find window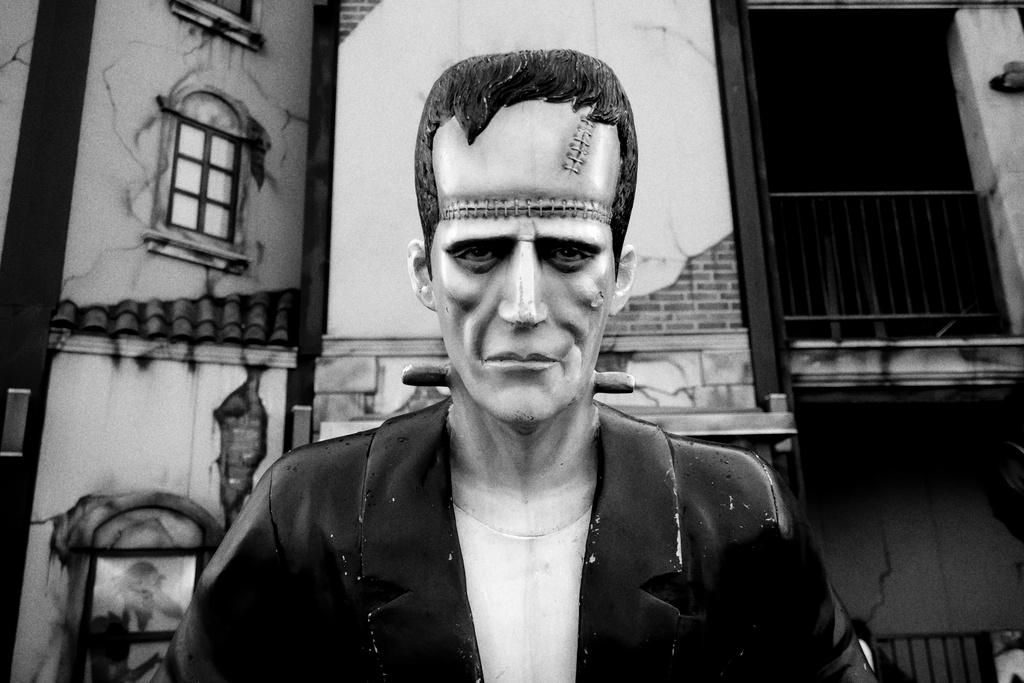
(68, 502, 203, 682)
